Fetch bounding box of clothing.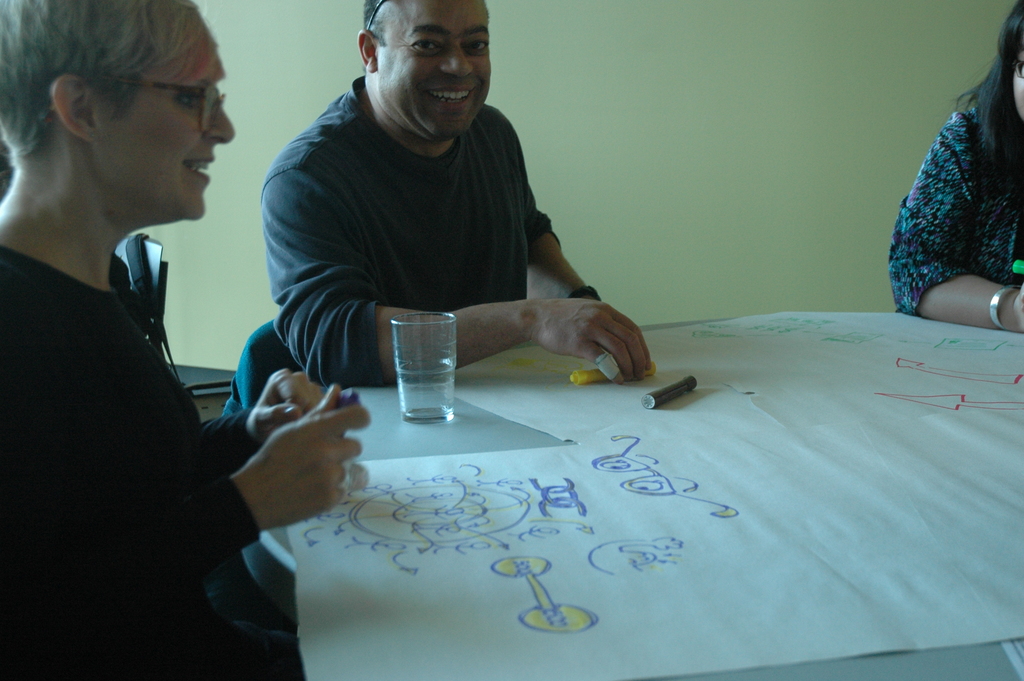
Bbox: detection(0, 239, 304, 680).
